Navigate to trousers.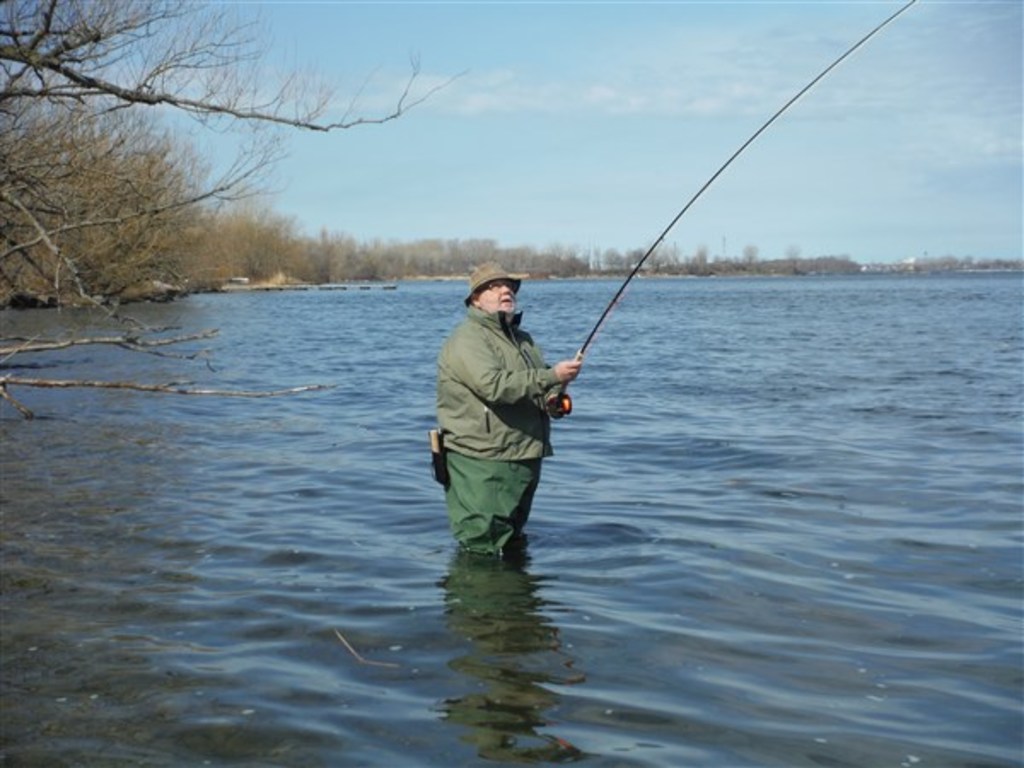
Navigation target: left=440, top=451, right=546, bottom=555.
